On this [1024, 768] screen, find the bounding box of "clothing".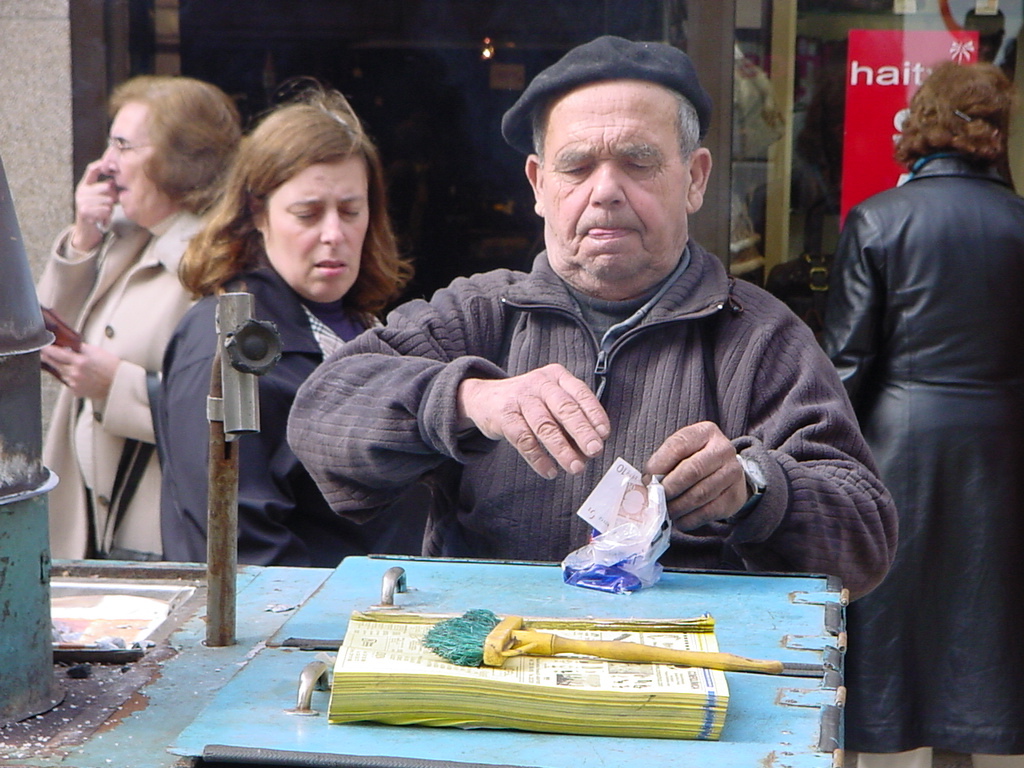
Bounding box: left=40, top=210, right=211, bottom=569.
